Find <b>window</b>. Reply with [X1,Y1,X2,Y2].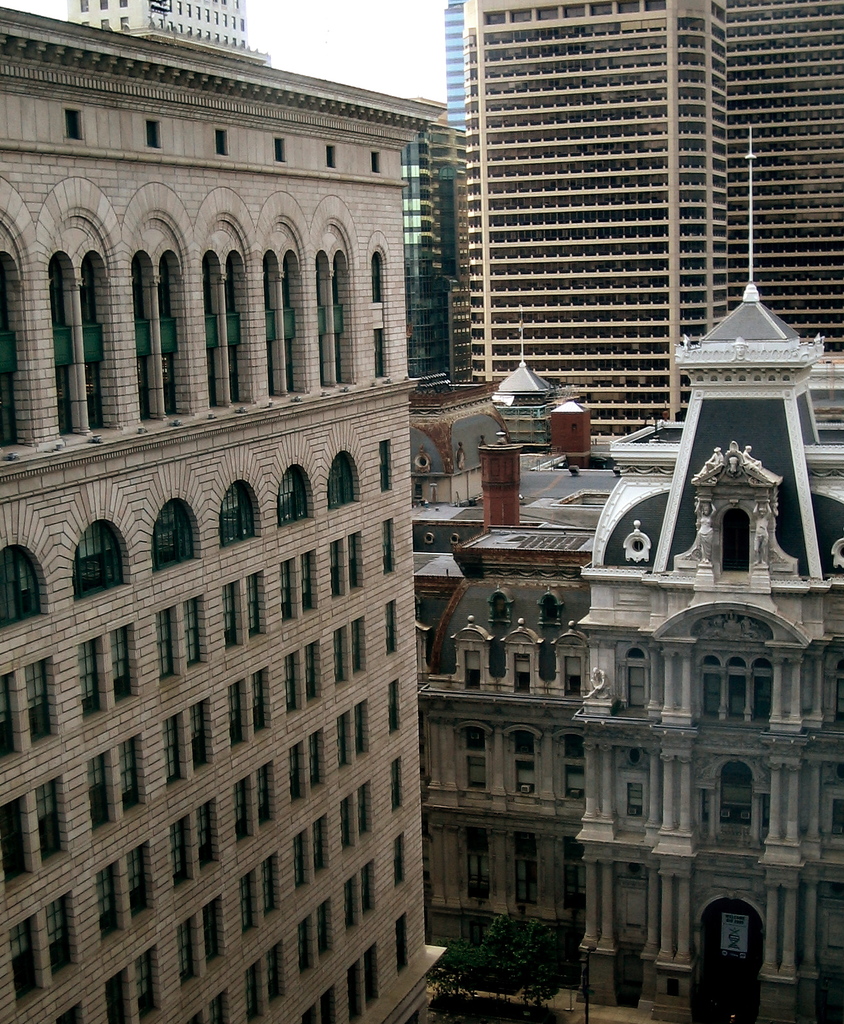
[312,261,325,387].
